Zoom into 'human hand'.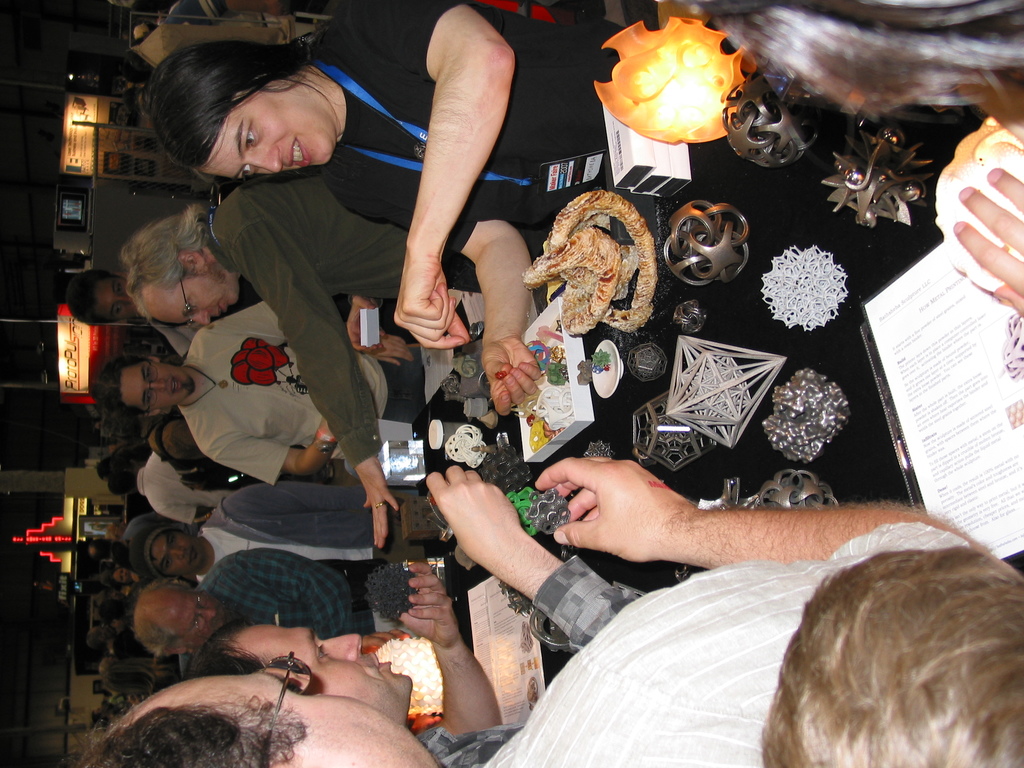
Zoom target: Rect(317, 419, 332, 436).
